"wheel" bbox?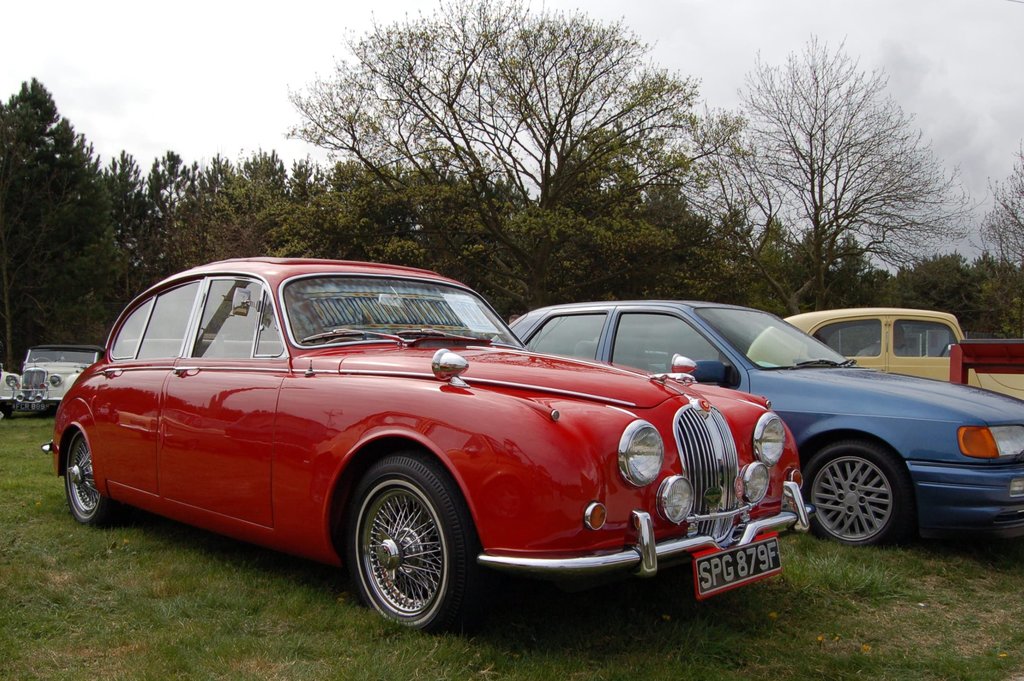
left=342, top=477, right=469, bottom=630
